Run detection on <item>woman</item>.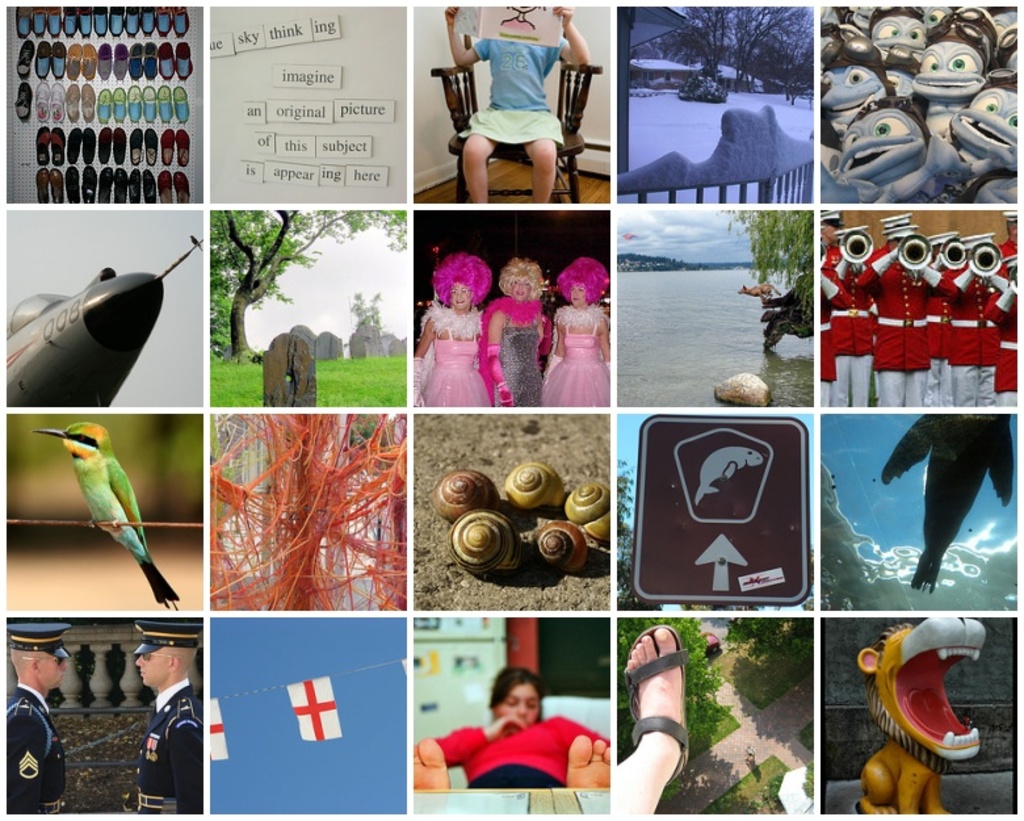
Result: 482/252/553/405.
